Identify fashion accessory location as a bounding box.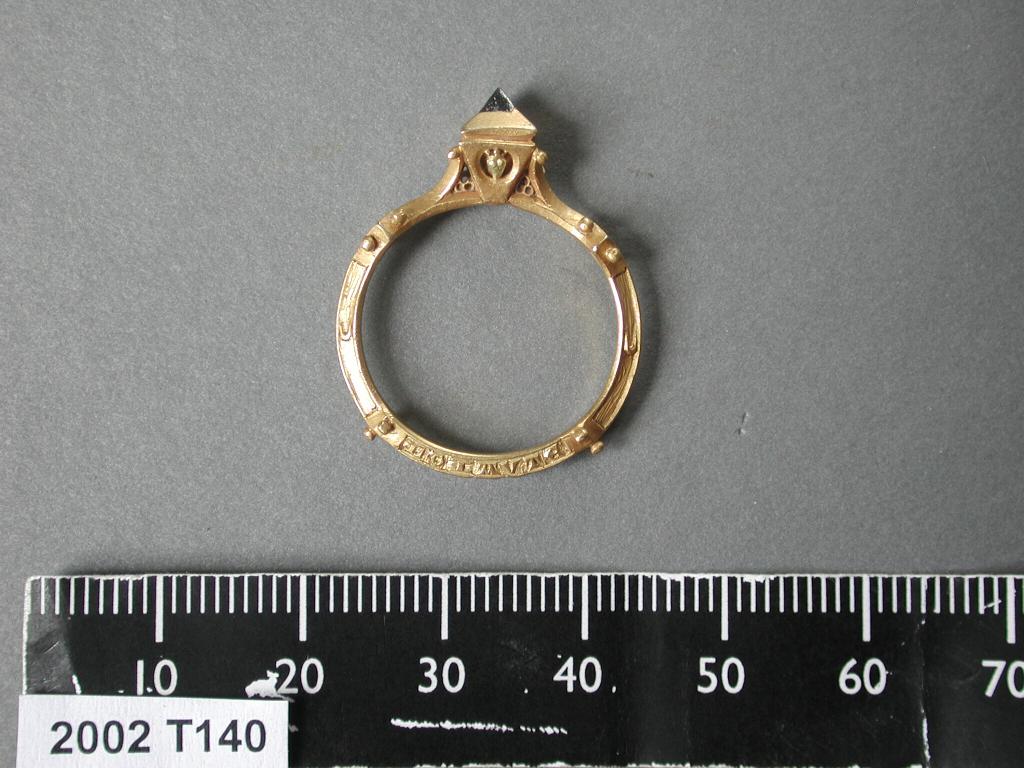
select_region(333, 85, 640, 481).
